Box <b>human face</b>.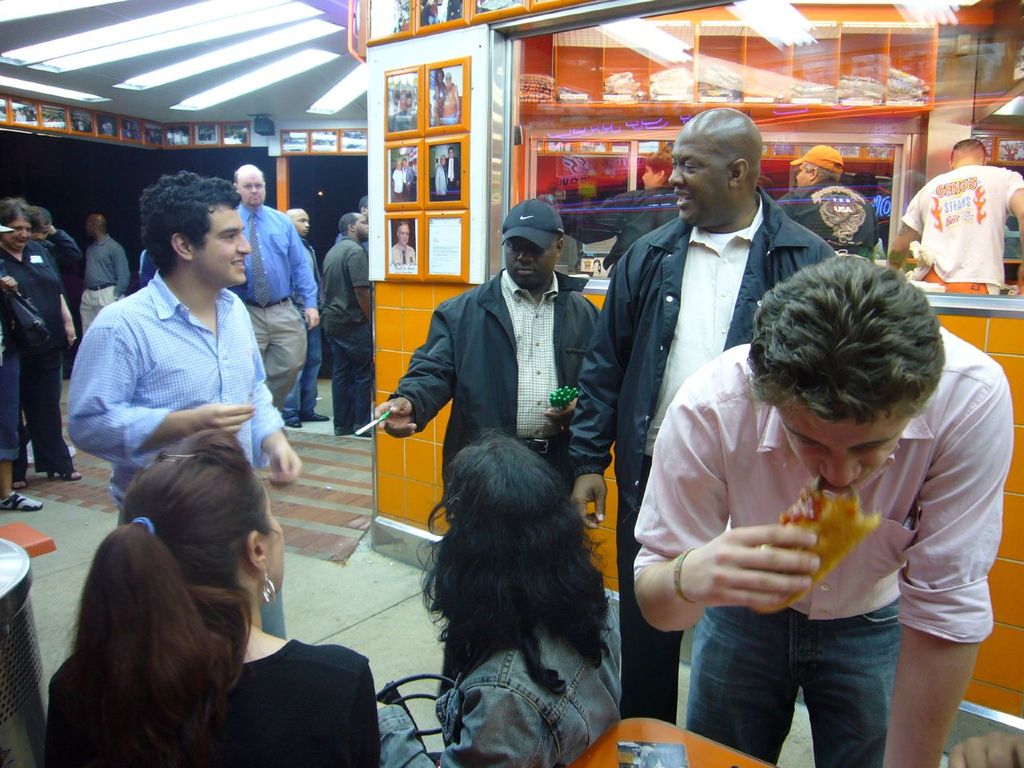
{"x1": 773, "y1": 394, "x2": 906, "y2": 490}.
